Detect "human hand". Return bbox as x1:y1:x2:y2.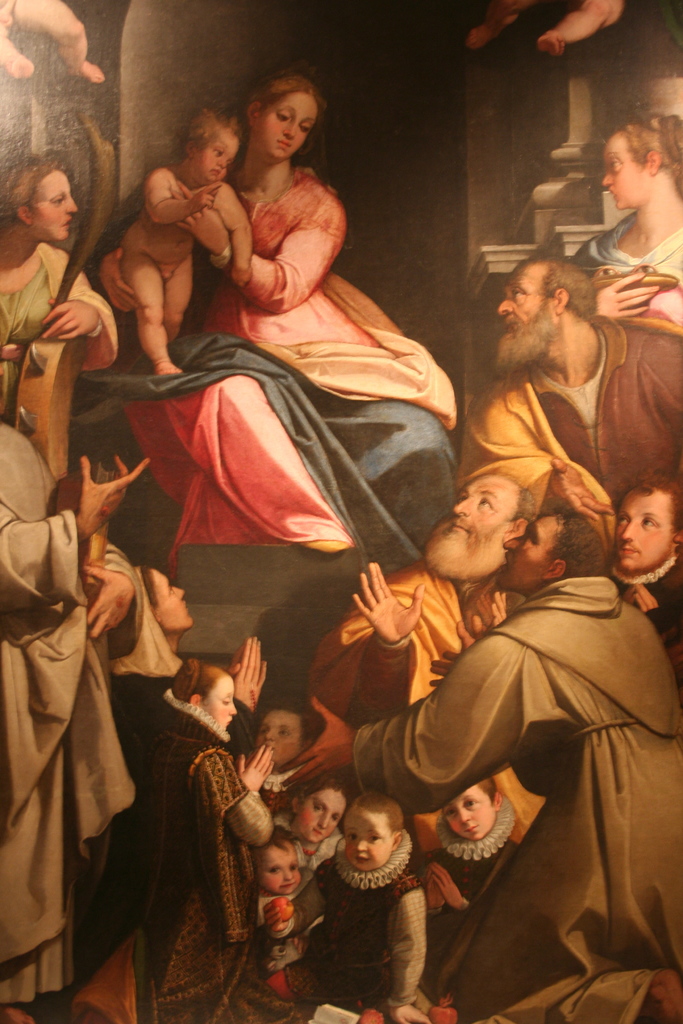
636:586:660:614.
